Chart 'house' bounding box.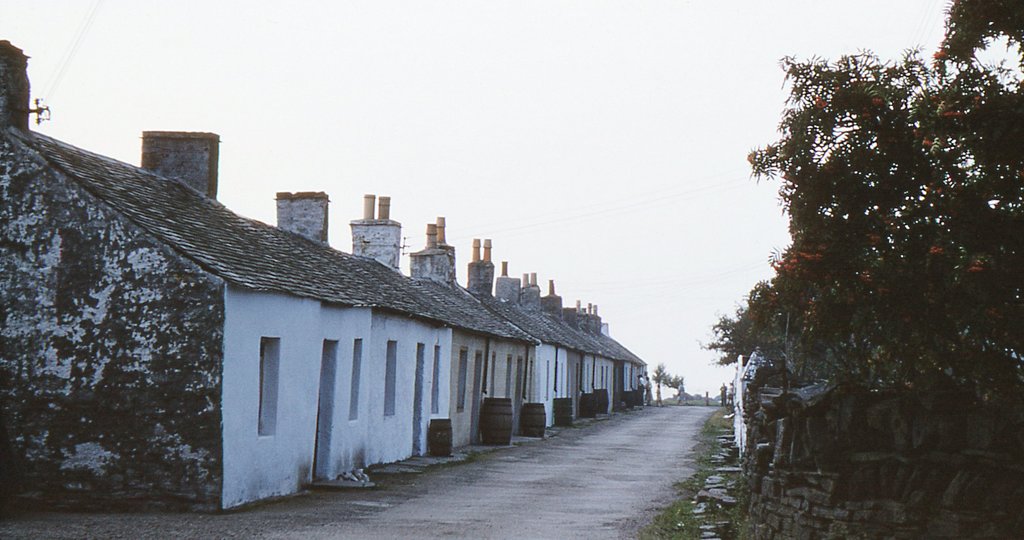
Charted: <bbox>0, 39, 655, 518</bbox>.
